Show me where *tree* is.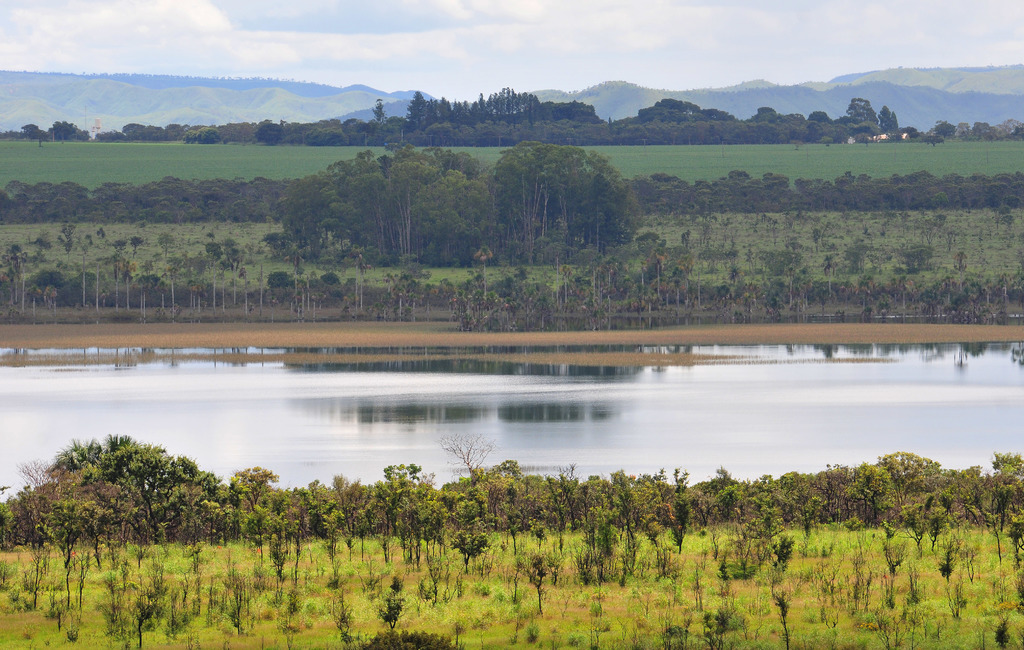
*tree* is at {"left": 639, "top": 96, "right": 730, "bottom": 126}.
